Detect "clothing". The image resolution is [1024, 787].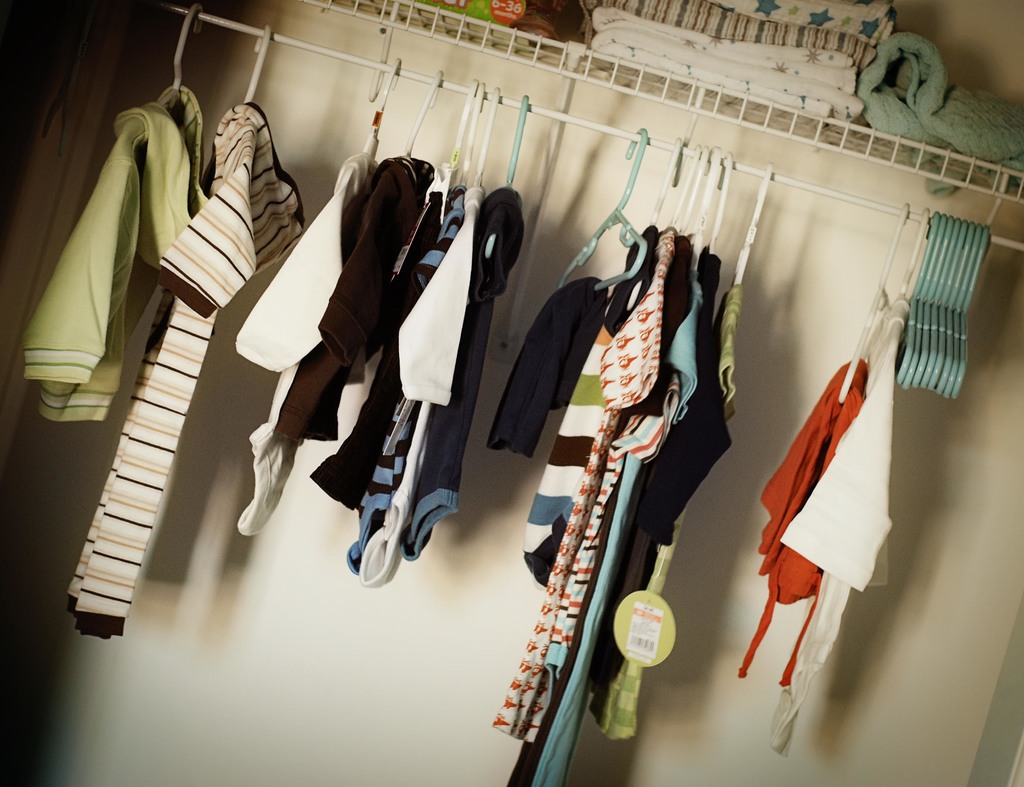
[399, 184, 518, 564].
